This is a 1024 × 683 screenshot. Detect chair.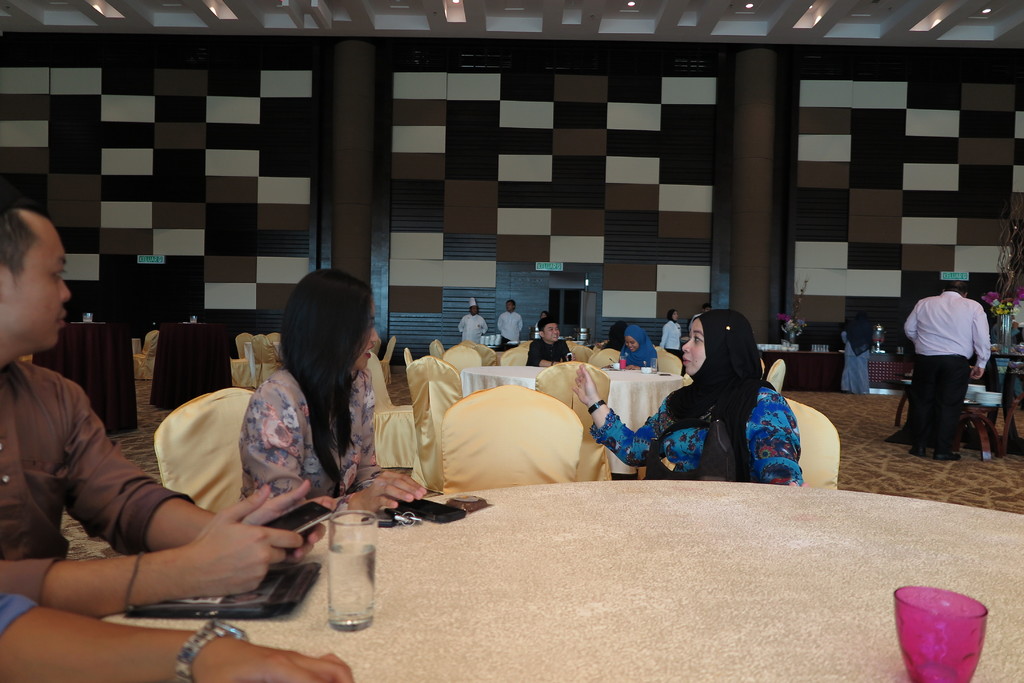
pyautogui.locateOnScreen(424, 339, 447, 362).
